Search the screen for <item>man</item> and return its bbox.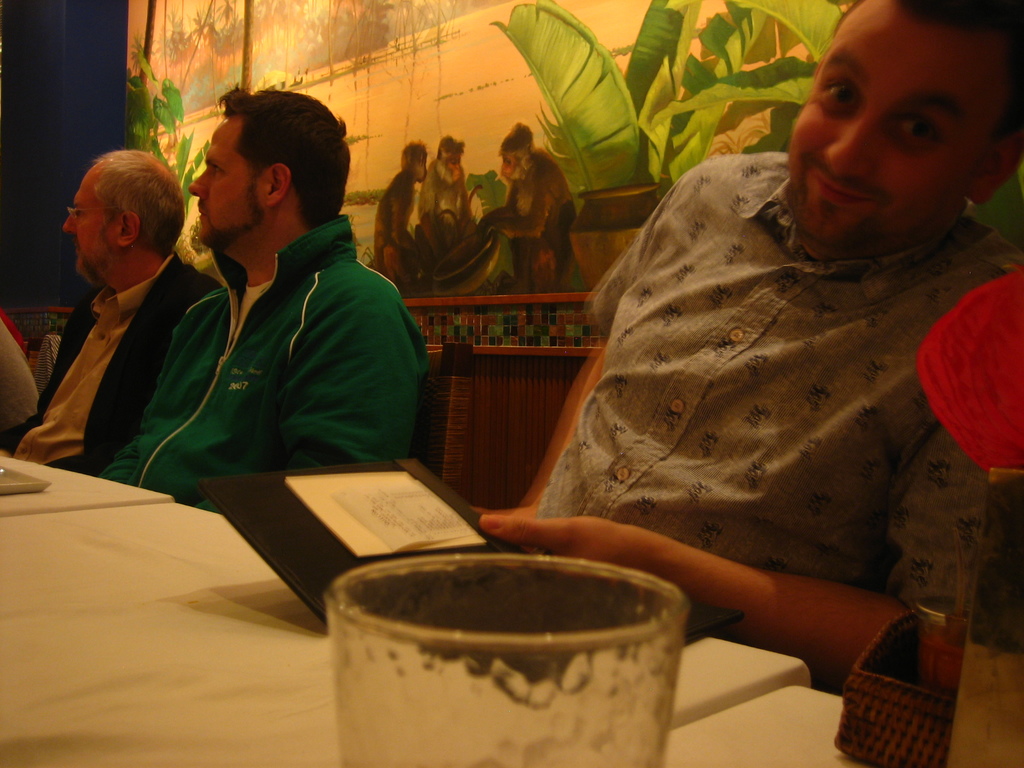
Found: <region>106, 85, 411, 513</region>.
